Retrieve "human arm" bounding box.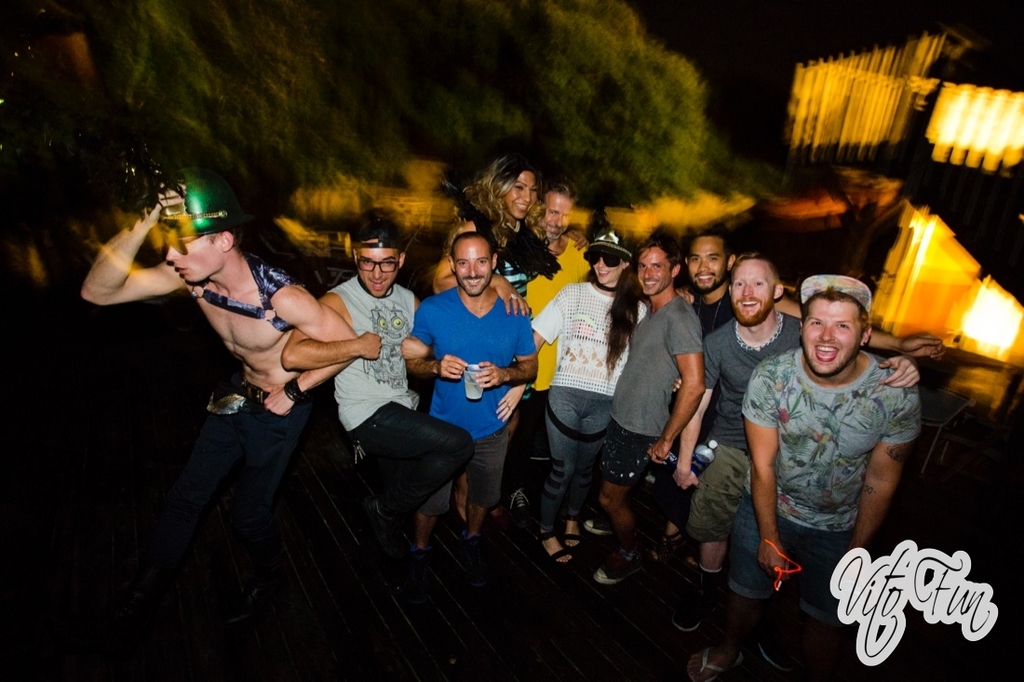
Bounding box: [left=431, top=219, right=532, bottom=314].
